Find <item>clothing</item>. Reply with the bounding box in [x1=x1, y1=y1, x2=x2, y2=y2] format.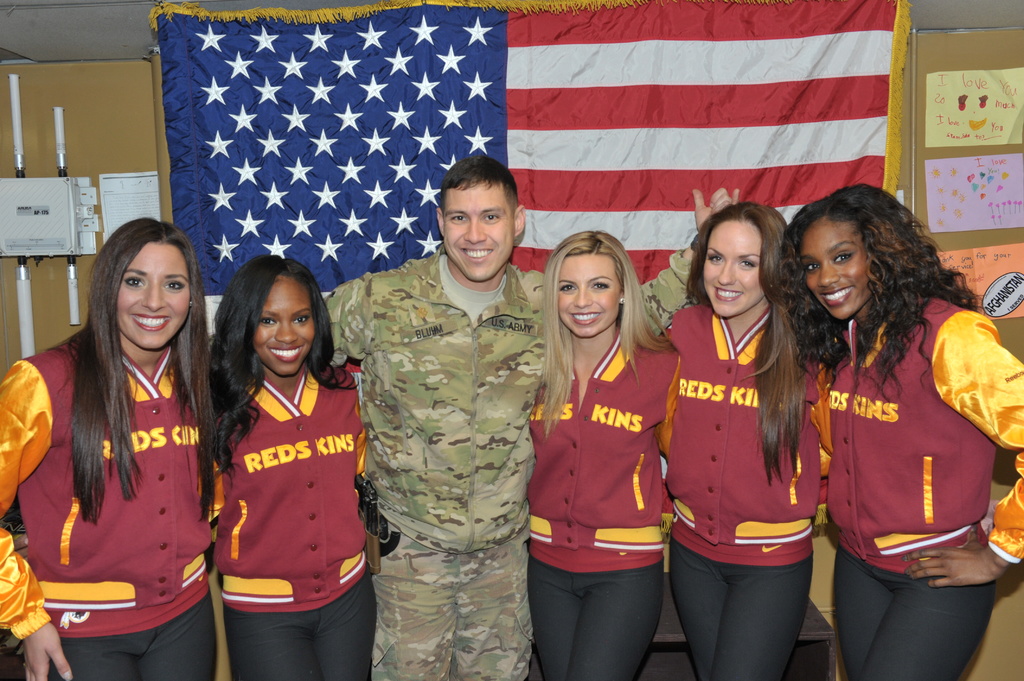
[x1=818, y1=294, x2=1023, y2=570].
